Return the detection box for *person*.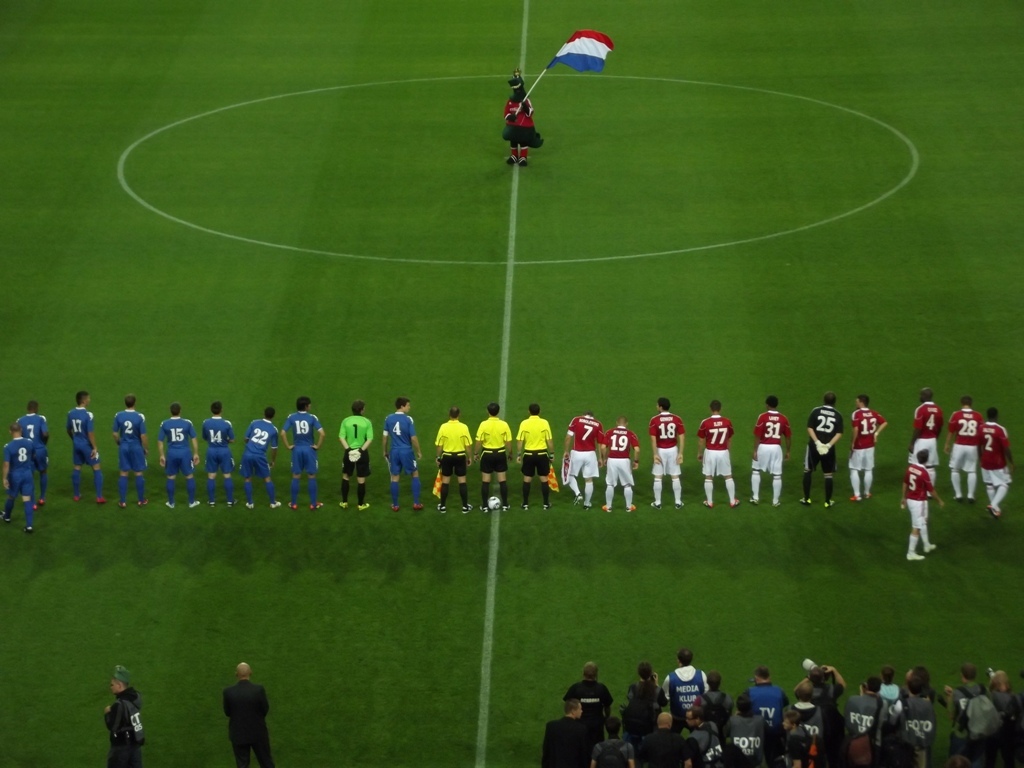
67 389 108 500.
